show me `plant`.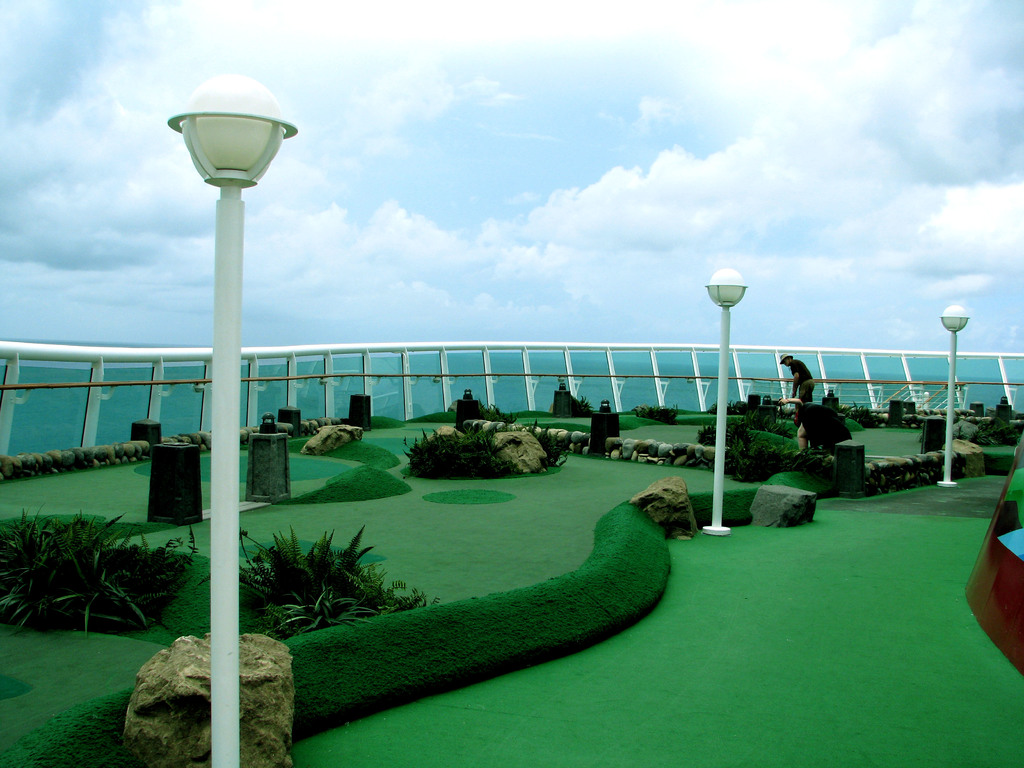
`plant` is here: (x1=696, y1=417, x2=710, y2=450).
